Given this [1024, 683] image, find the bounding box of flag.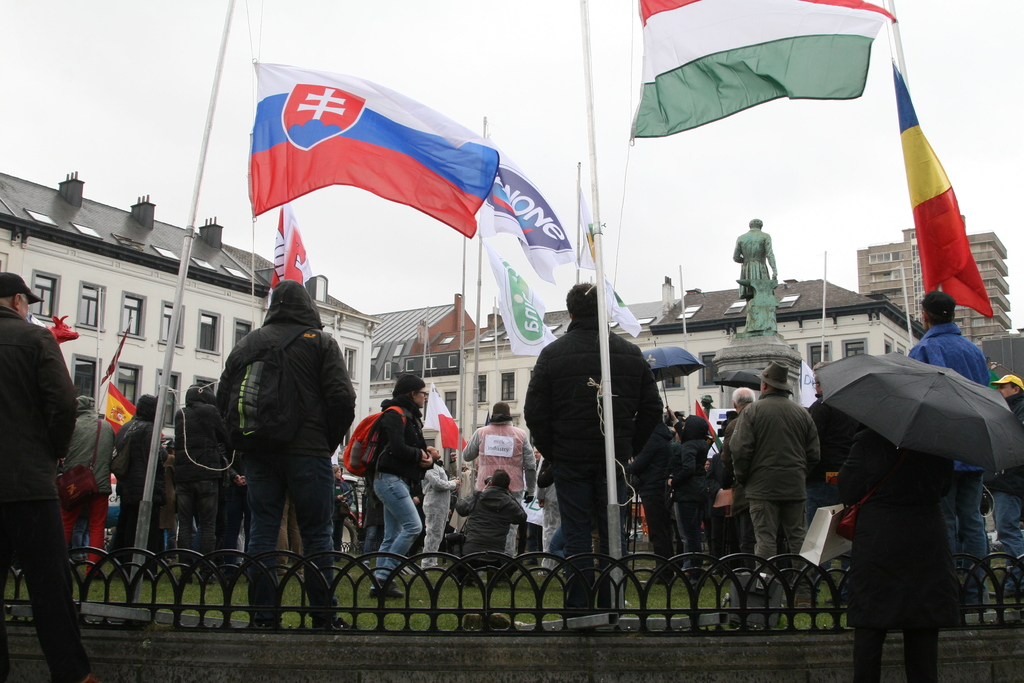
235,40,536,308.
